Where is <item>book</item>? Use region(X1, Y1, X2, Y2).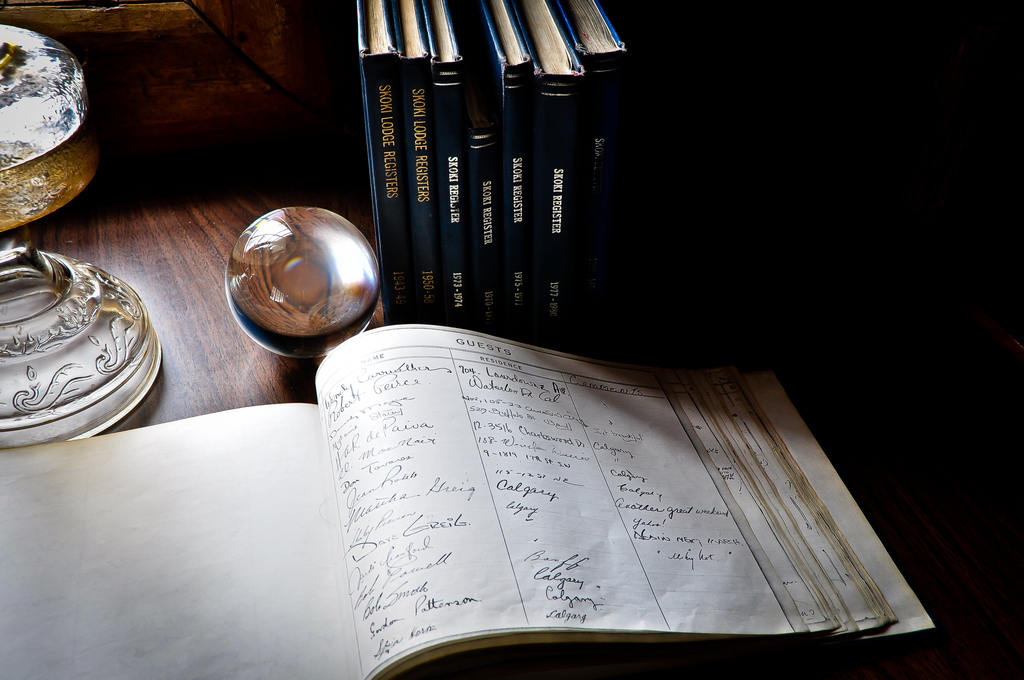
region(354, 0, 632, 354).
